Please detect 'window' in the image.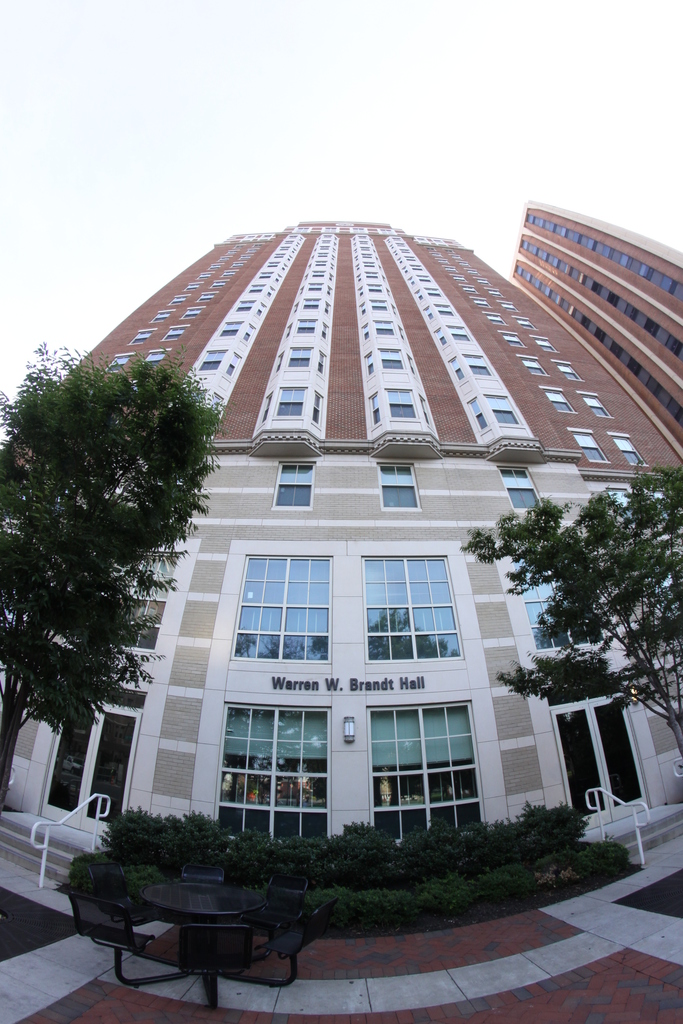
{"x1": 272, "y1": 383, "x2": 308, "y2": 420}.
